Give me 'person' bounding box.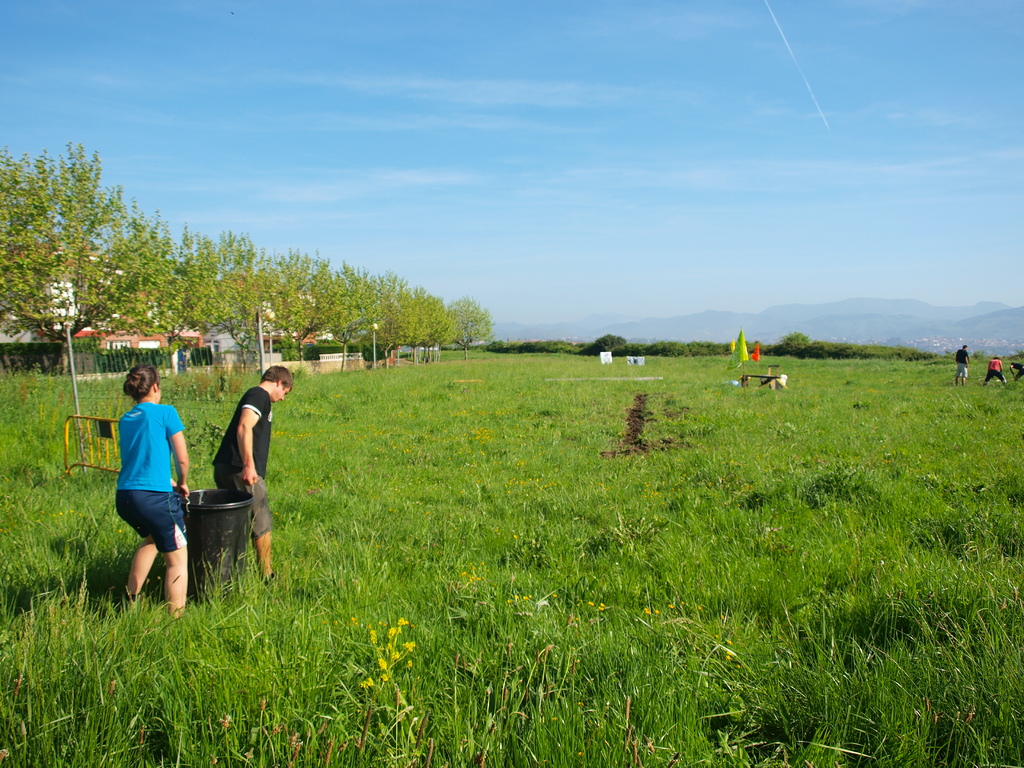
{"x1": 981, "y1": 356, "x2": 1009, "y2": 388}.
